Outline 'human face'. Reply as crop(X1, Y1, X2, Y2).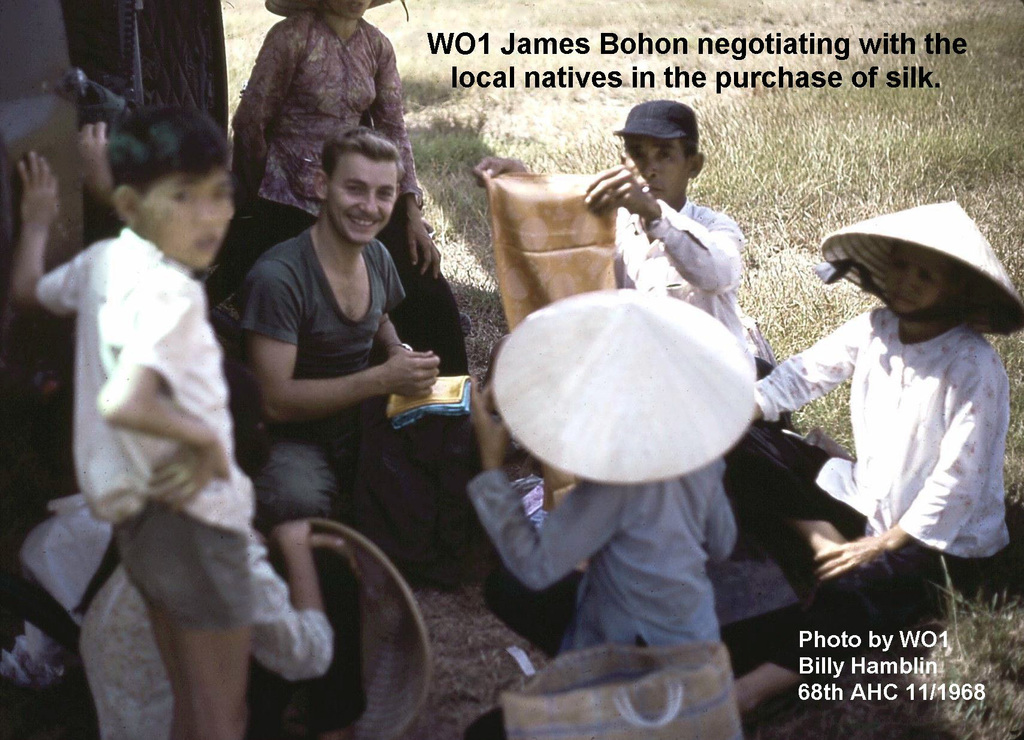
crop(326, 0, 369, 23).
